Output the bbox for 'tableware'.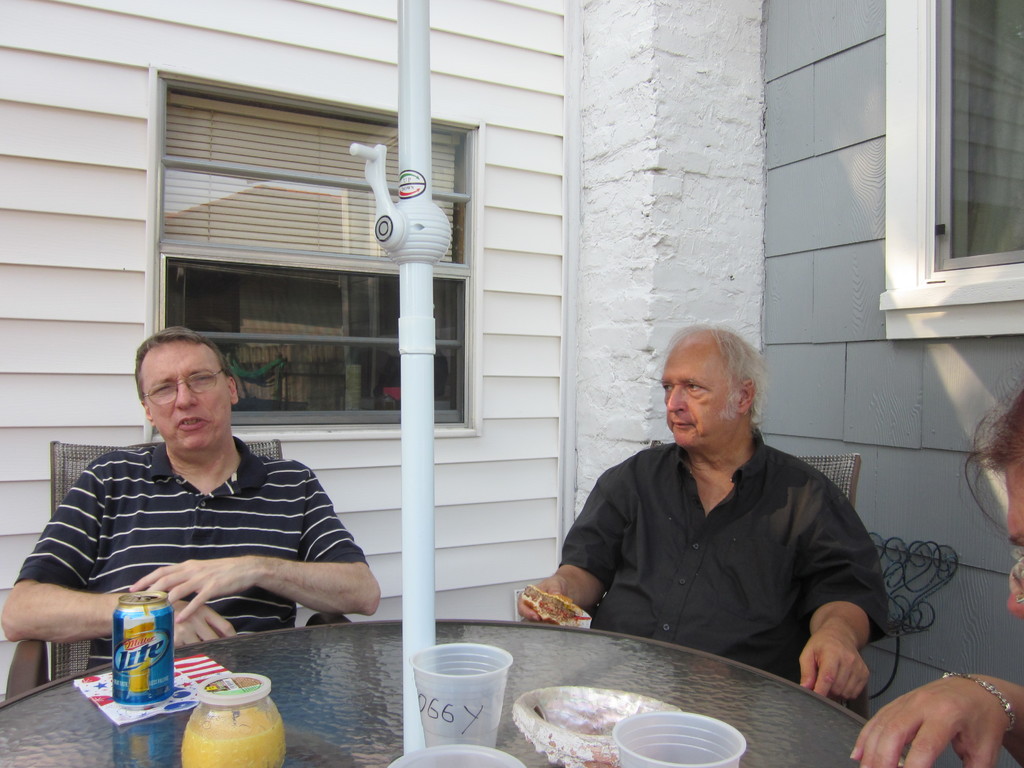
<box>512,685,678,767</box>.
